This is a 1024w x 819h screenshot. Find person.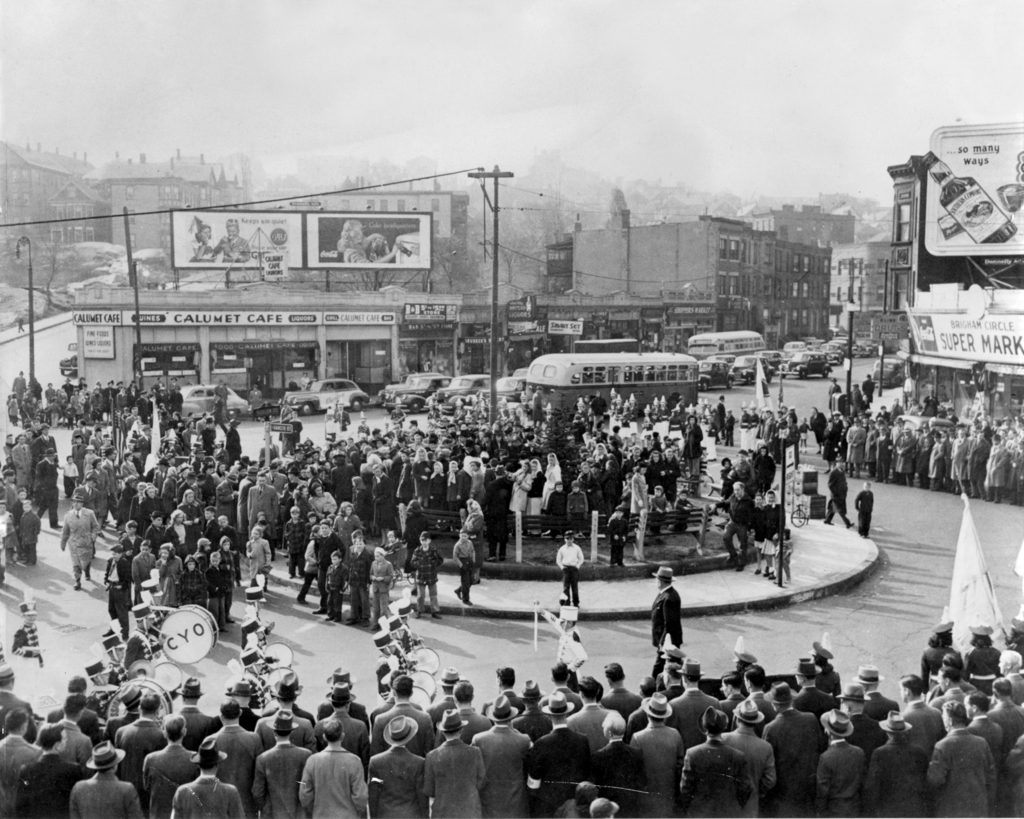
Bounding box: locate(19, 309, 24, 337).
